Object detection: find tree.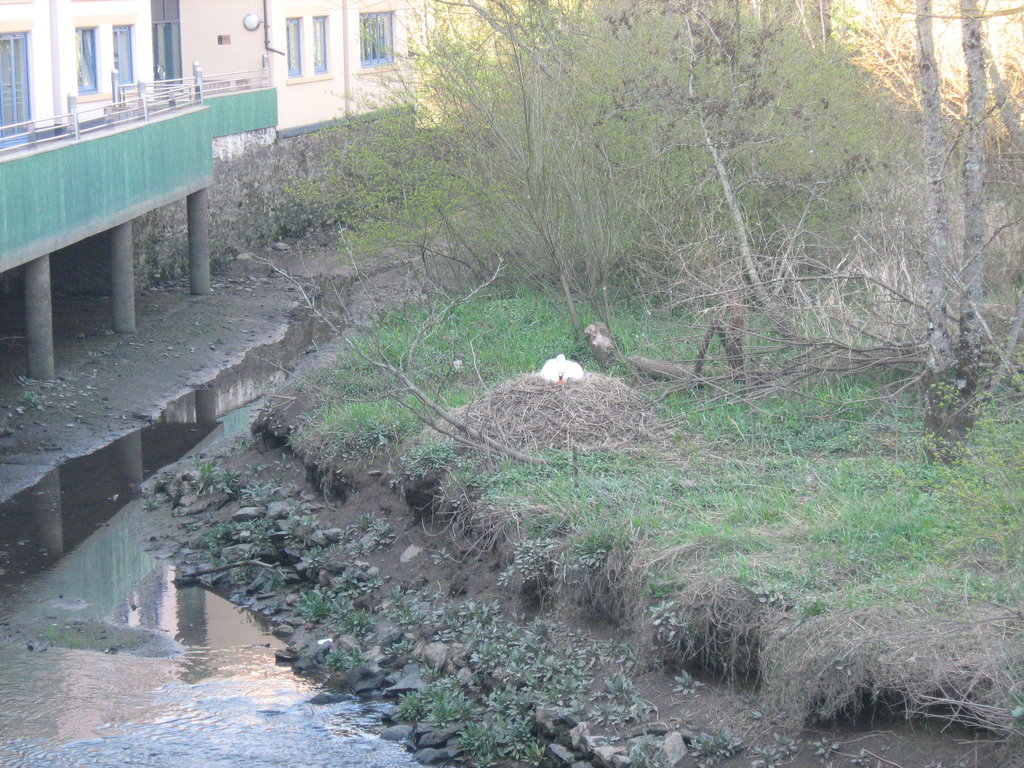
x1=275 y1=0 x2=1023 y2=478.
